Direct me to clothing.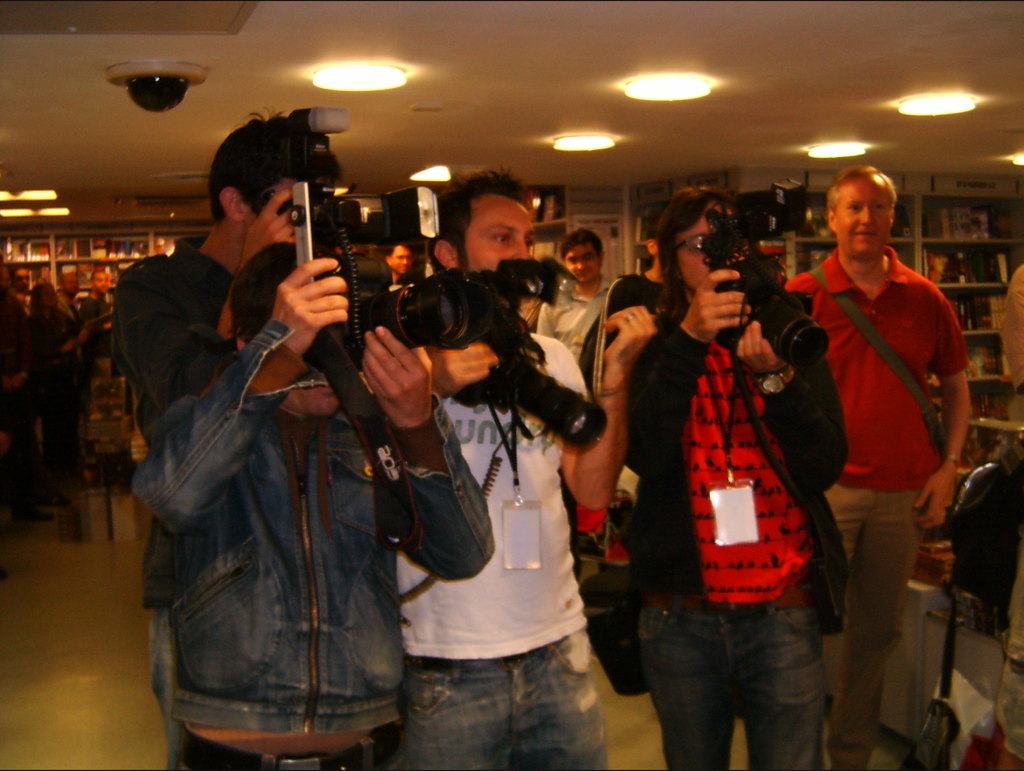
Direction: 102, 230, 241, 439.
